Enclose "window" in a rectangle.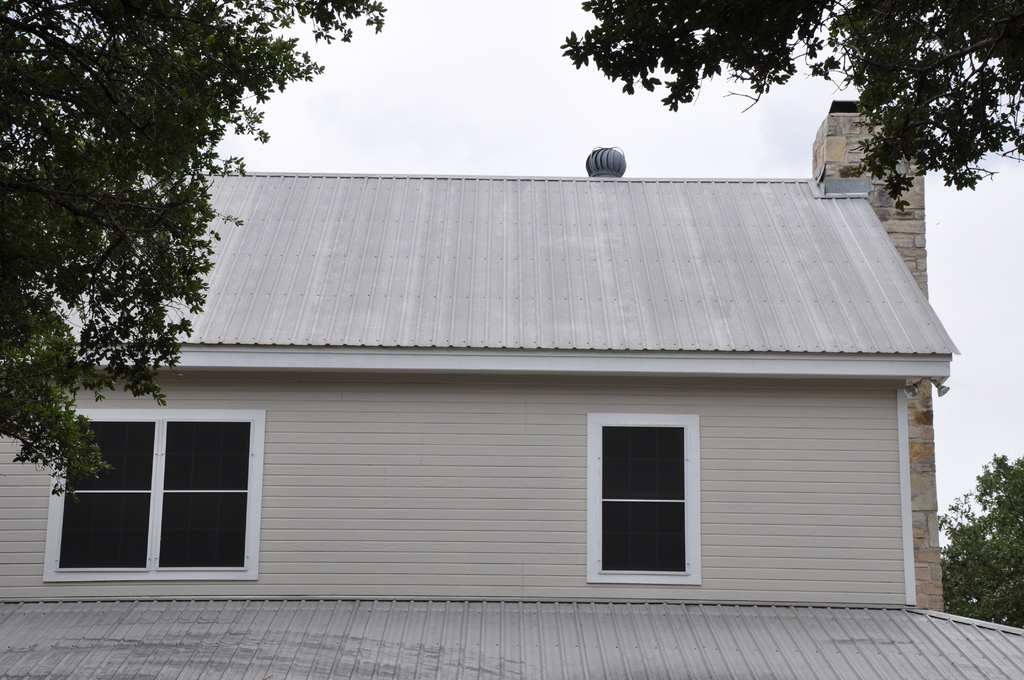
box=[136, 394, 250, 578].
